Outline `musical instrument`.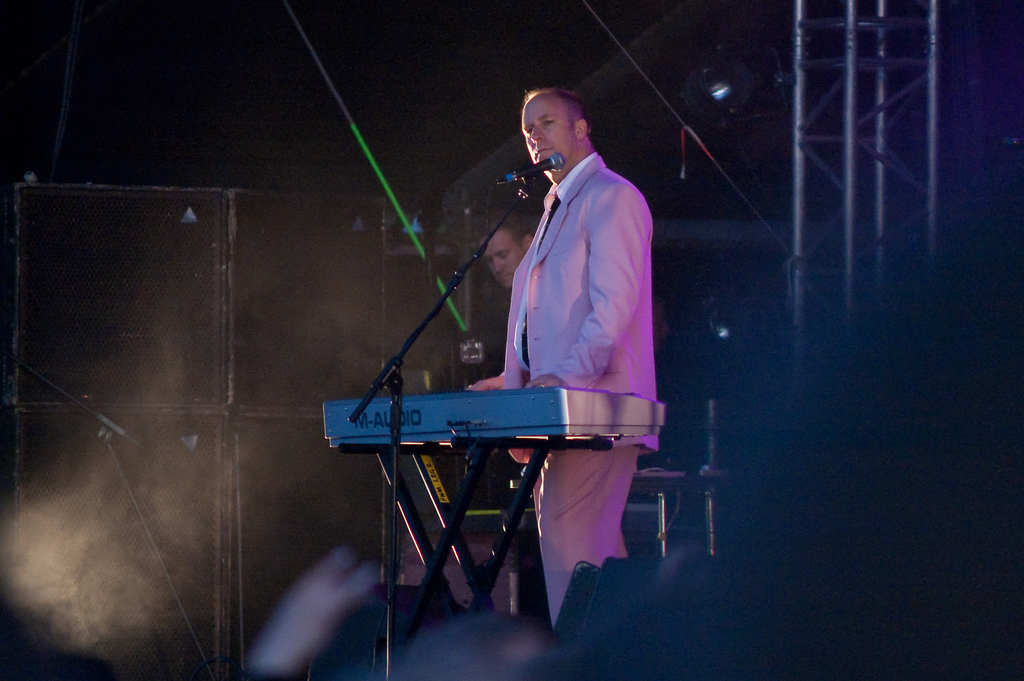
Outline: x1=317, y1=379, x2=677, y2=636.
